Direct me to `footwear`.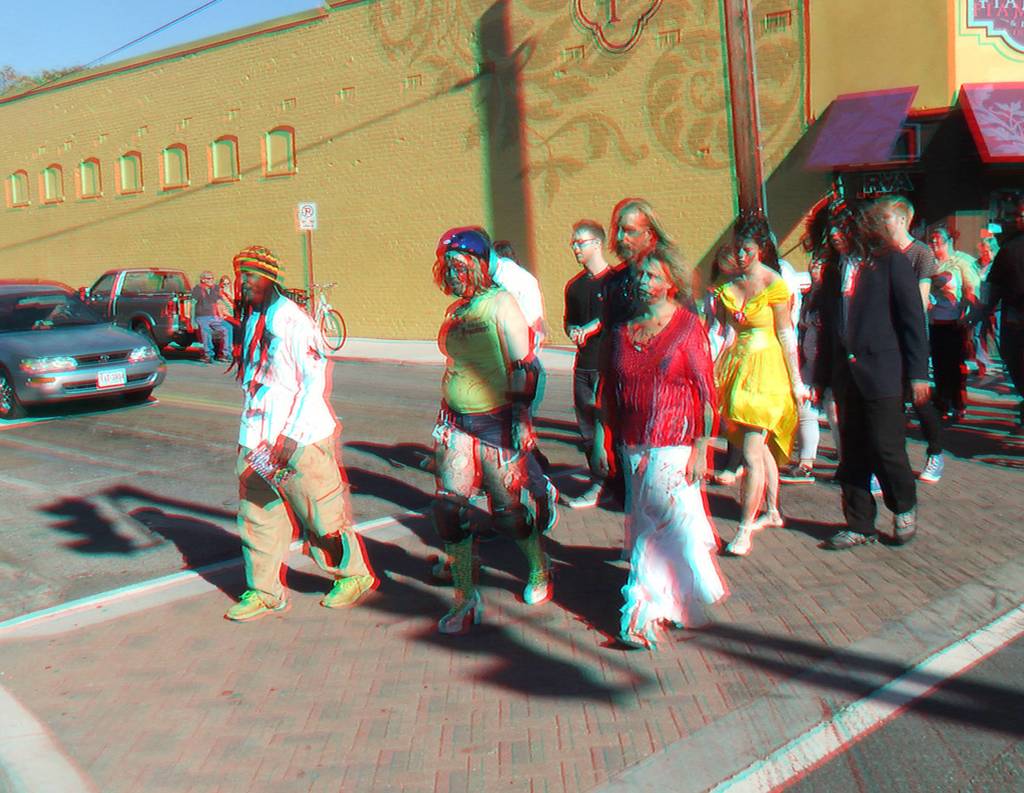
Direction: locate(828, 528, 877, 548).
